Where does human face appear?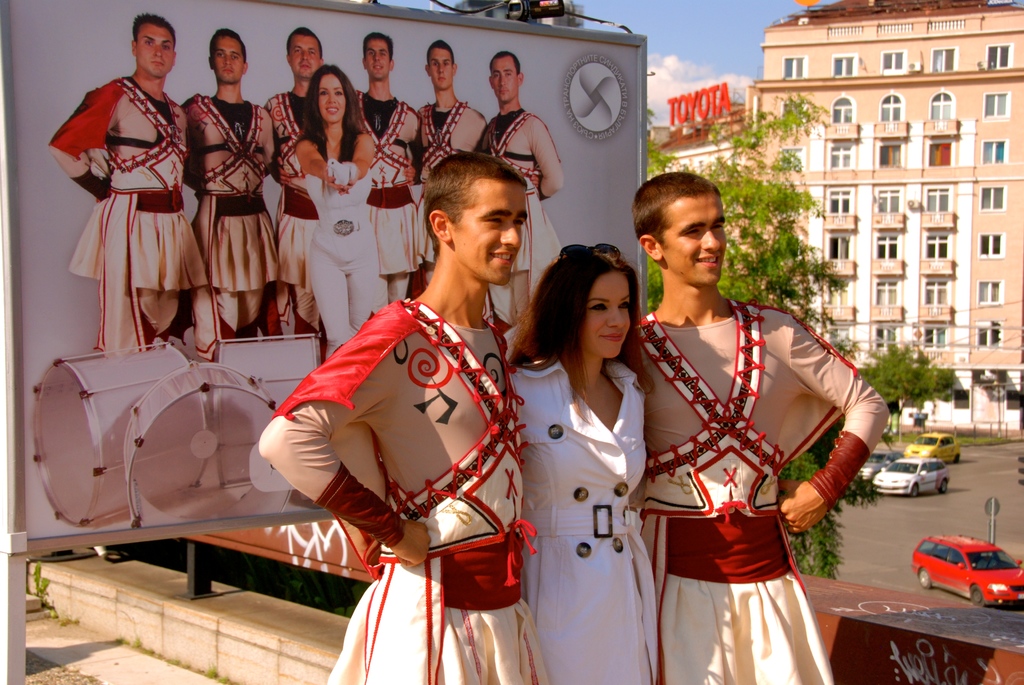
Appears at crop(582, 271, 630, 359).
